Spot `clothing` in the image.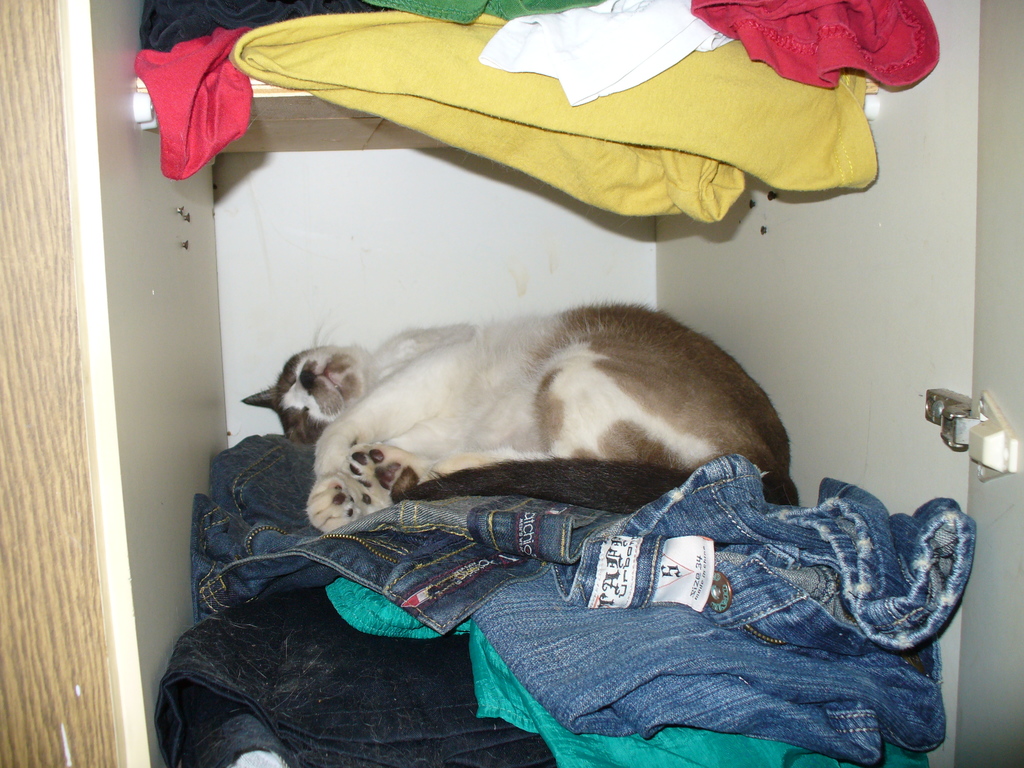
`clothing` found at Rect(157, 433, 973, 767).
